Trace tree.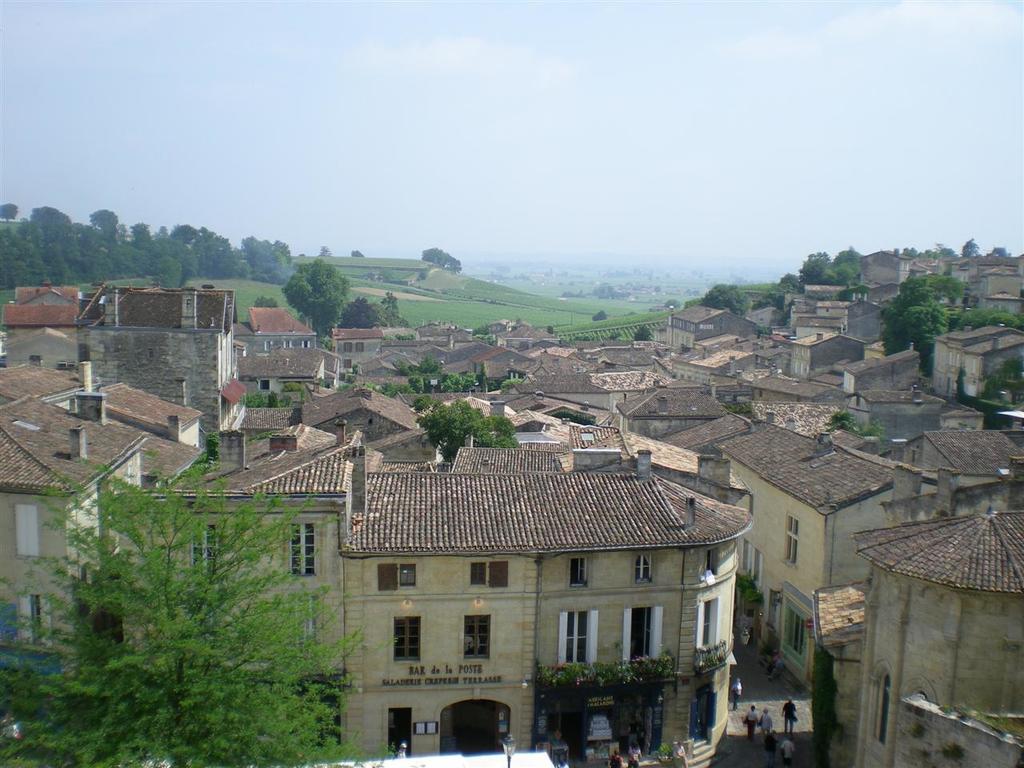
Traced to left=0, top=466, right=344, bottom=767.
